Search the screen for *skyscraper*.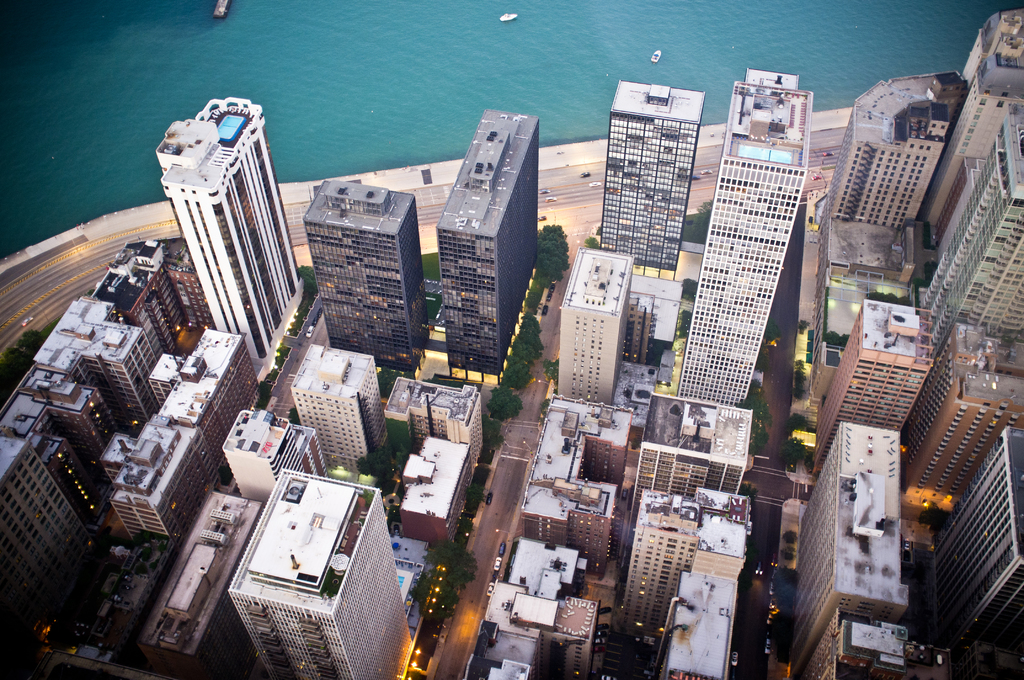
Found at bbox(526, 401, 630, 565).
